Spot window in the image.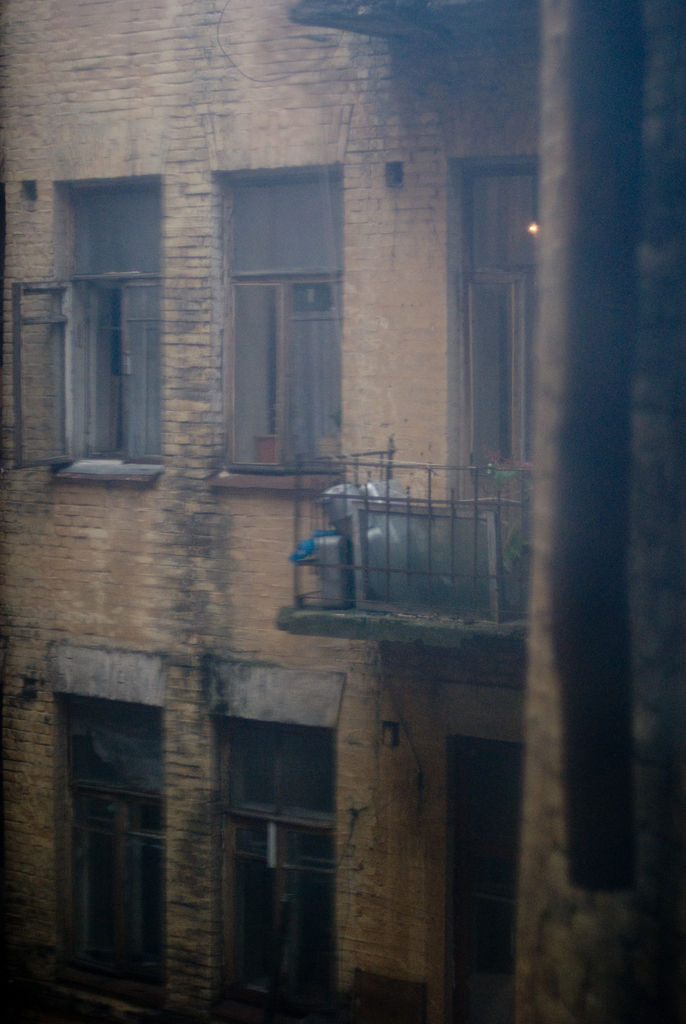
window found at detection(212, 168, 345, 478).
